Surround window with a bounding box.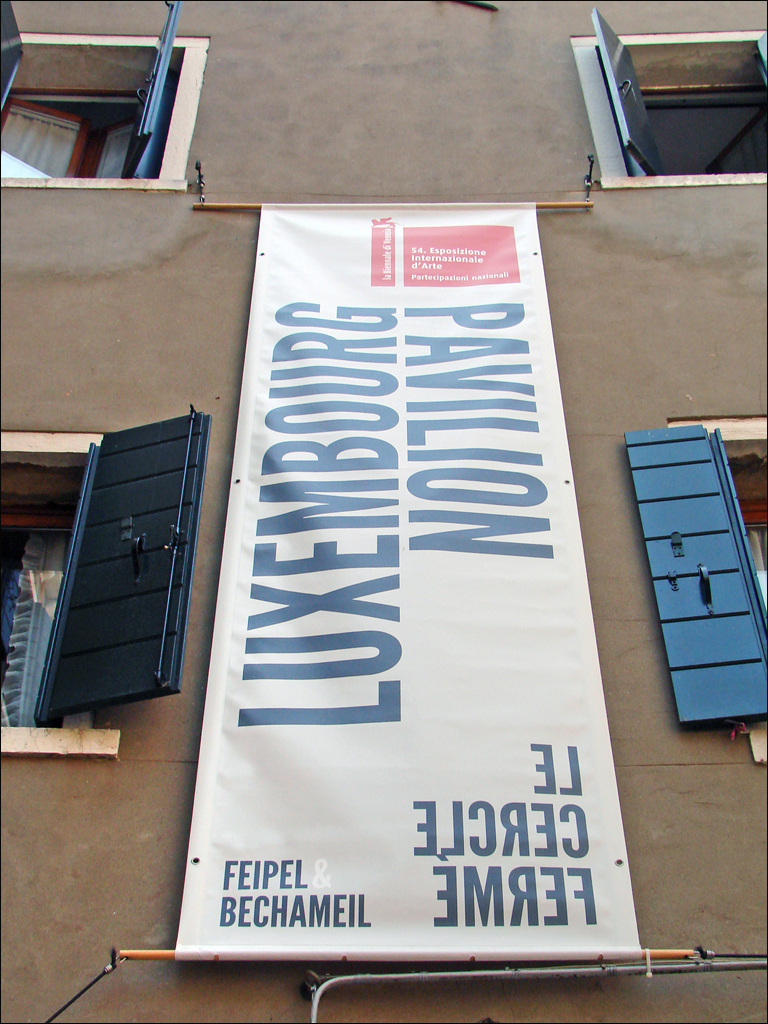
0 395 207 774.
